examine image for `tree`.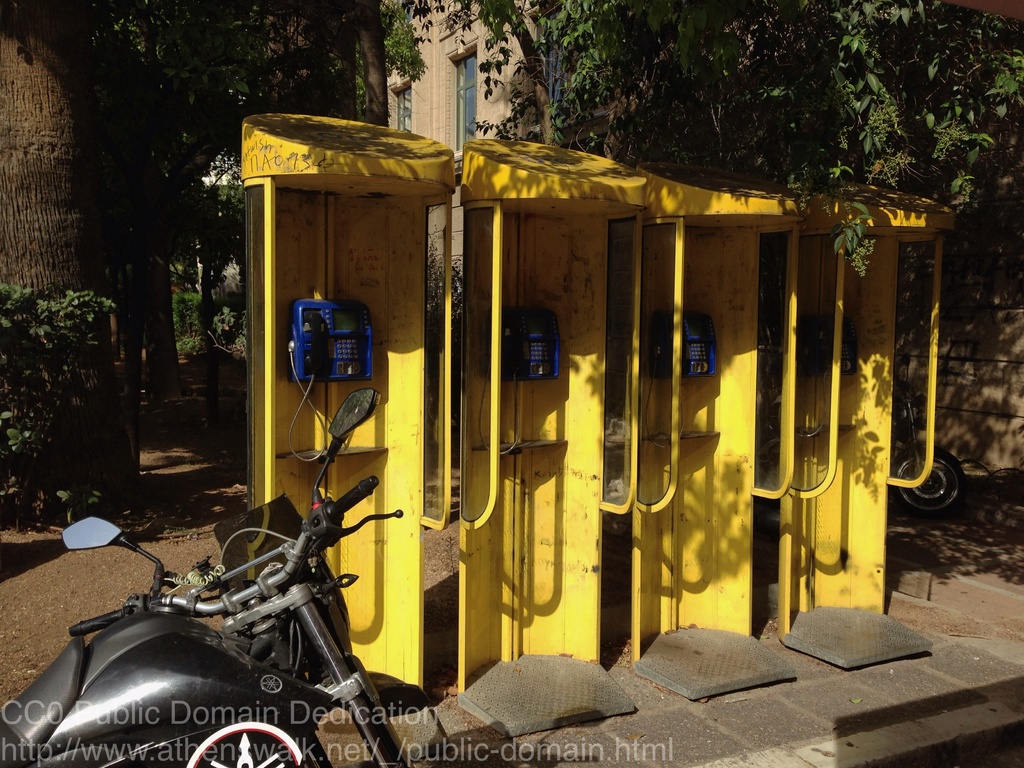
Examination result: Rect(0, 0, 356, 397).
